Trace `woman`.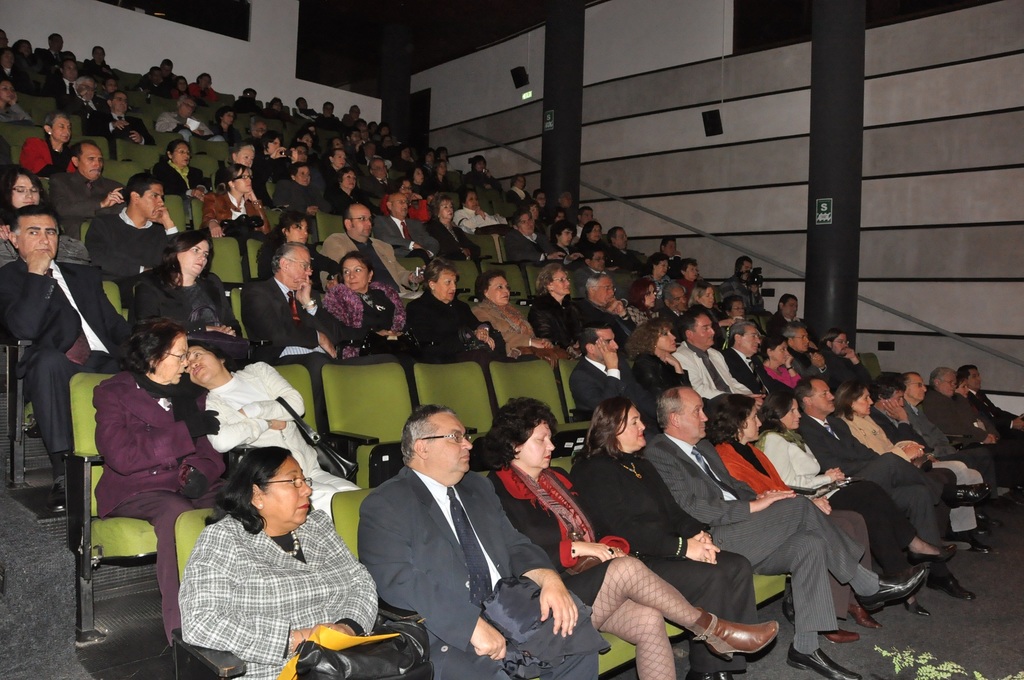
Traced to Rect(254, 211, 314, 282).
